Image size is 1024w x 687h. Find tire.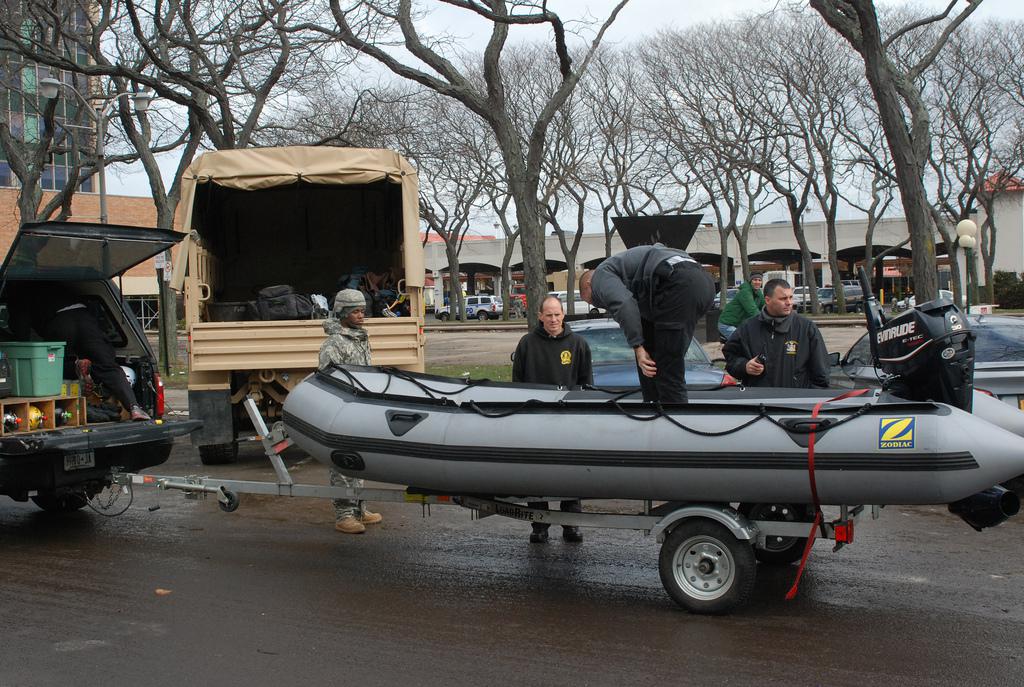
locate(33, 492, 98, 513).
